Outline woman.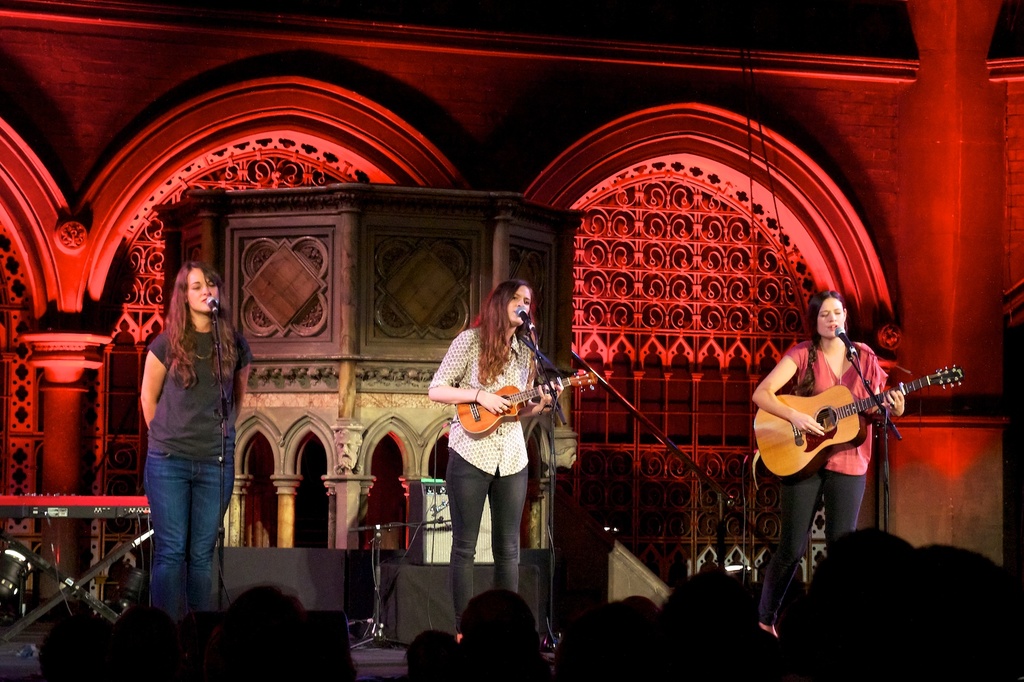
Outline: {"x1": 124, "y1": 238, "x2": 246, "y2": 646}.
